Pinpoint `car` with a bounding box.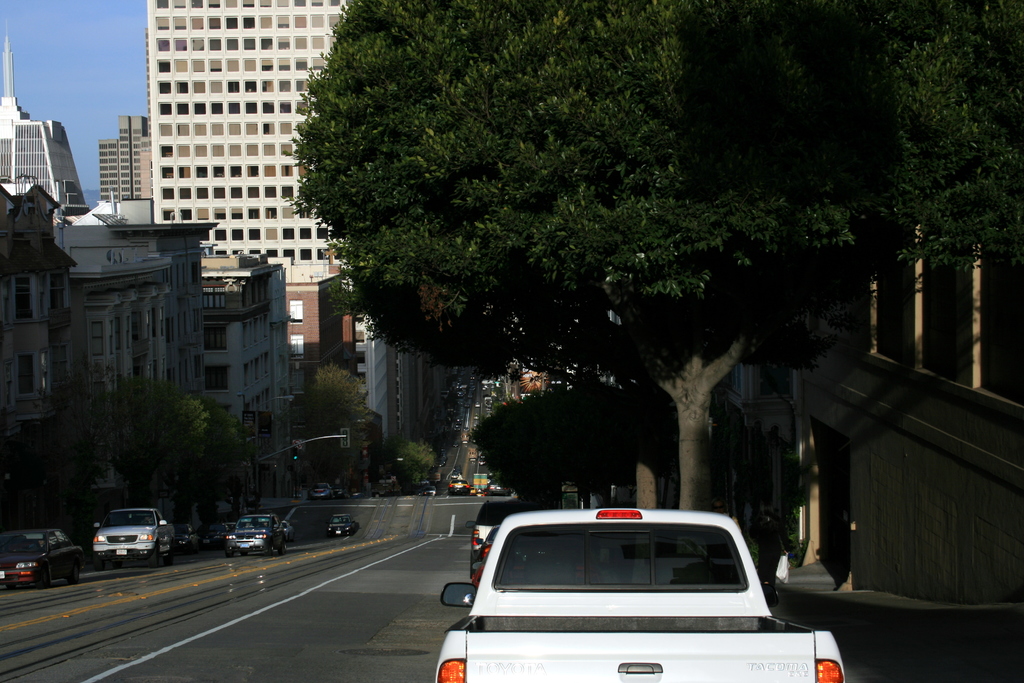
crop(91, 506, 170, 561).
